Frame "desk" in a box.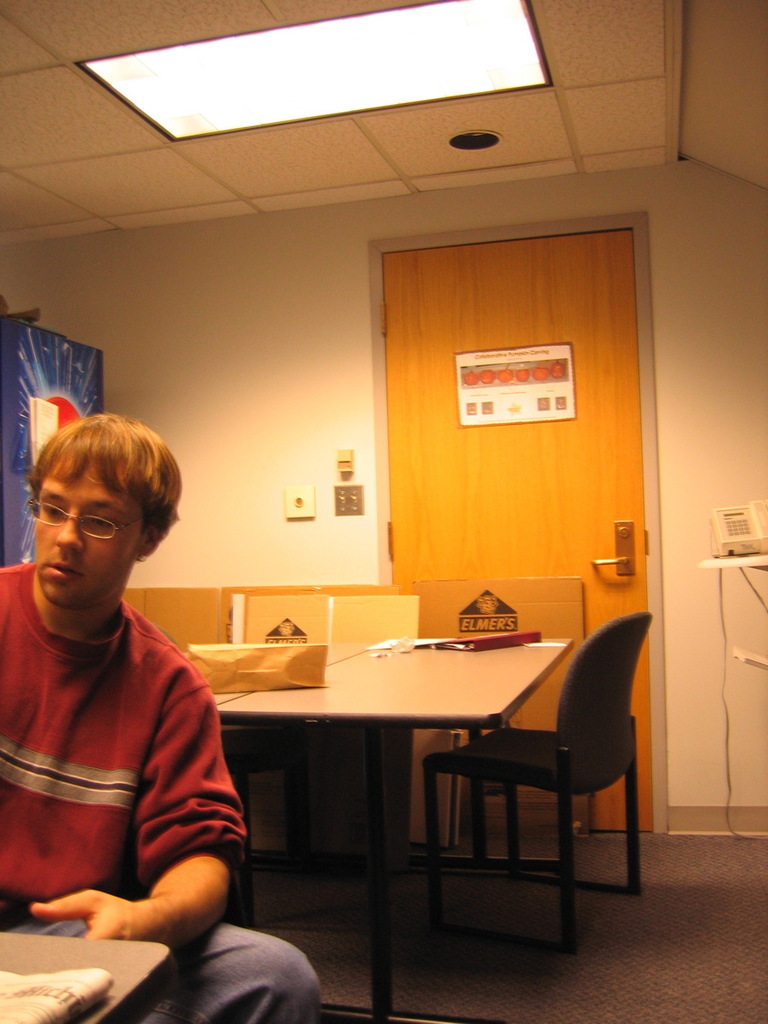
x1=282 y1=619 x2=672 y2=969.
